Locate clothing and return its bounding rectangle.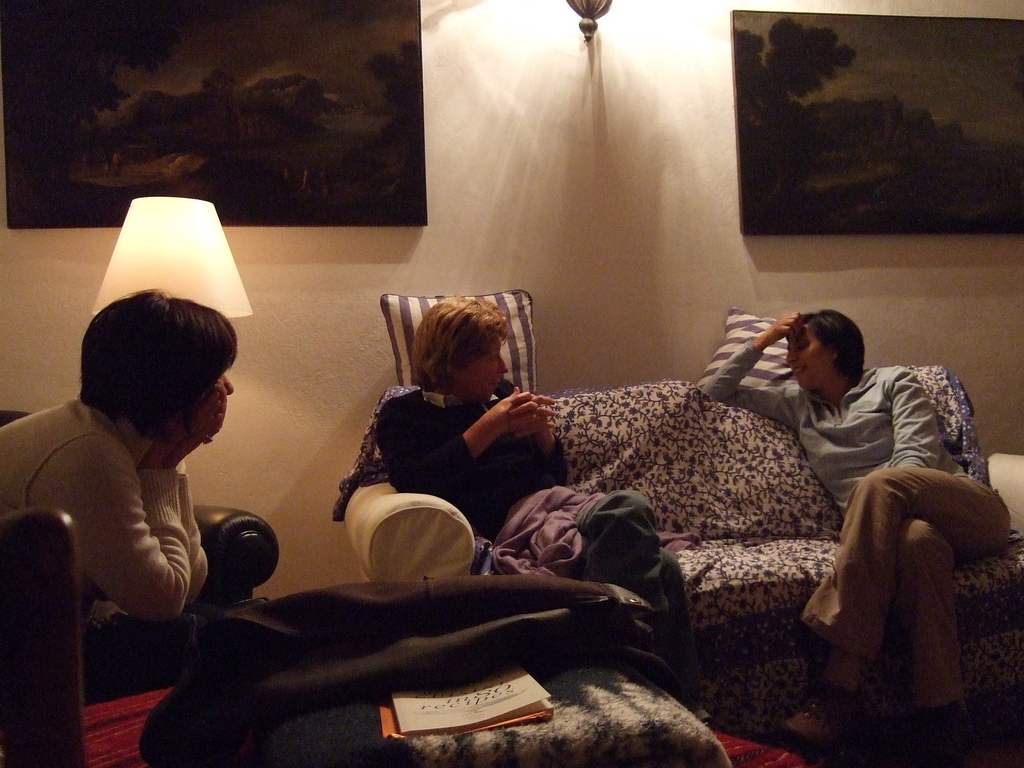
rect(699, 338, 1017, 721).
